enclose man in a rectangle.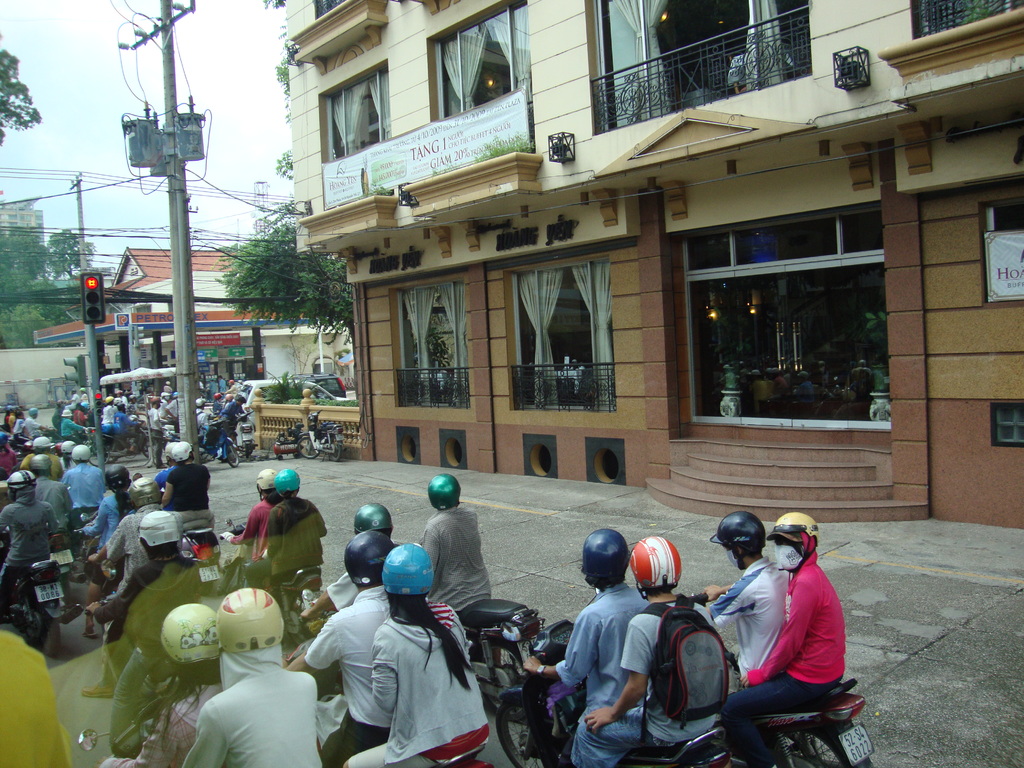
bbox=(285, 528, 393, 767).
